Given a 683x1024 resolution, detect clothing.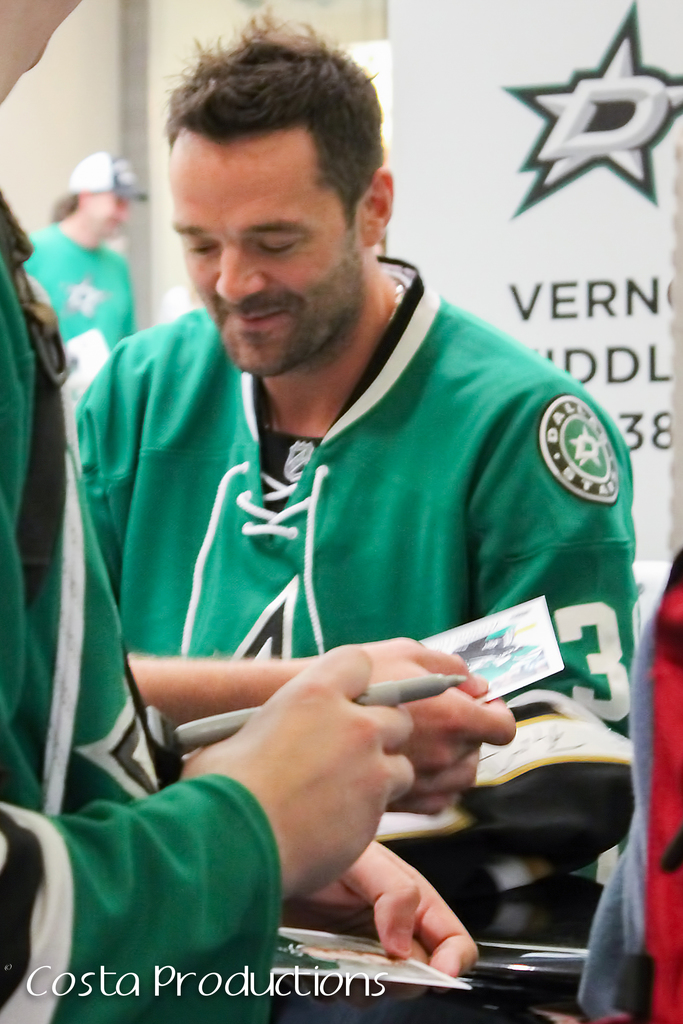
<bbox>22, 218, 131, 449</bbox>.
